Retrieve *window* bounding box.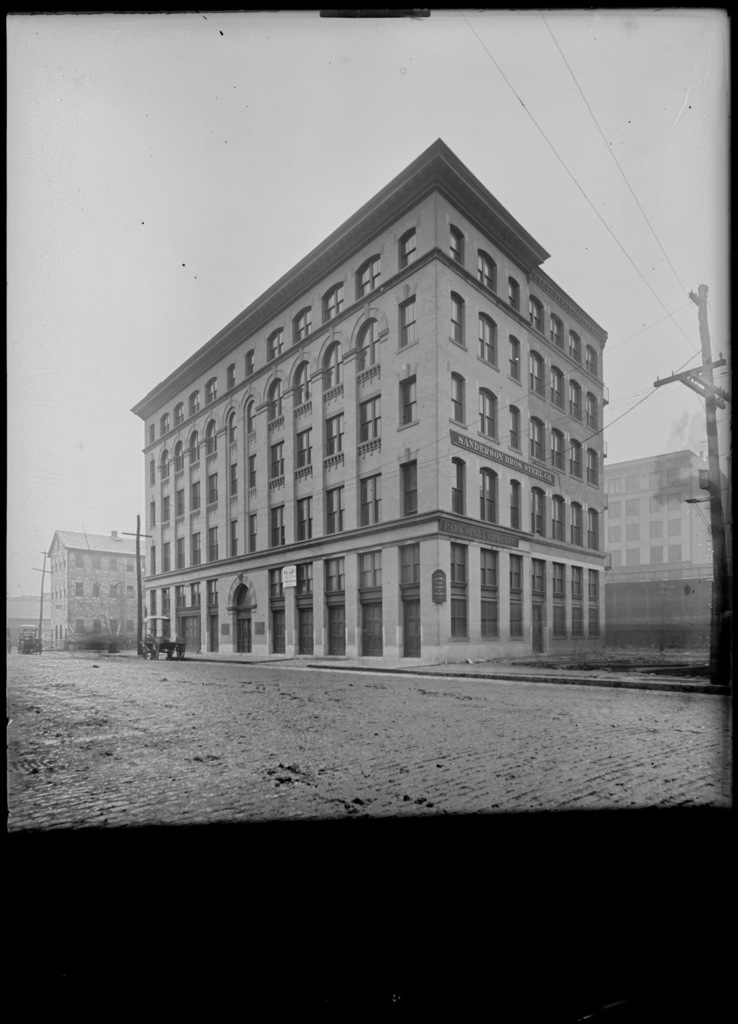
Bounding box: (left=223, top=408, right=237, bottom=451).
